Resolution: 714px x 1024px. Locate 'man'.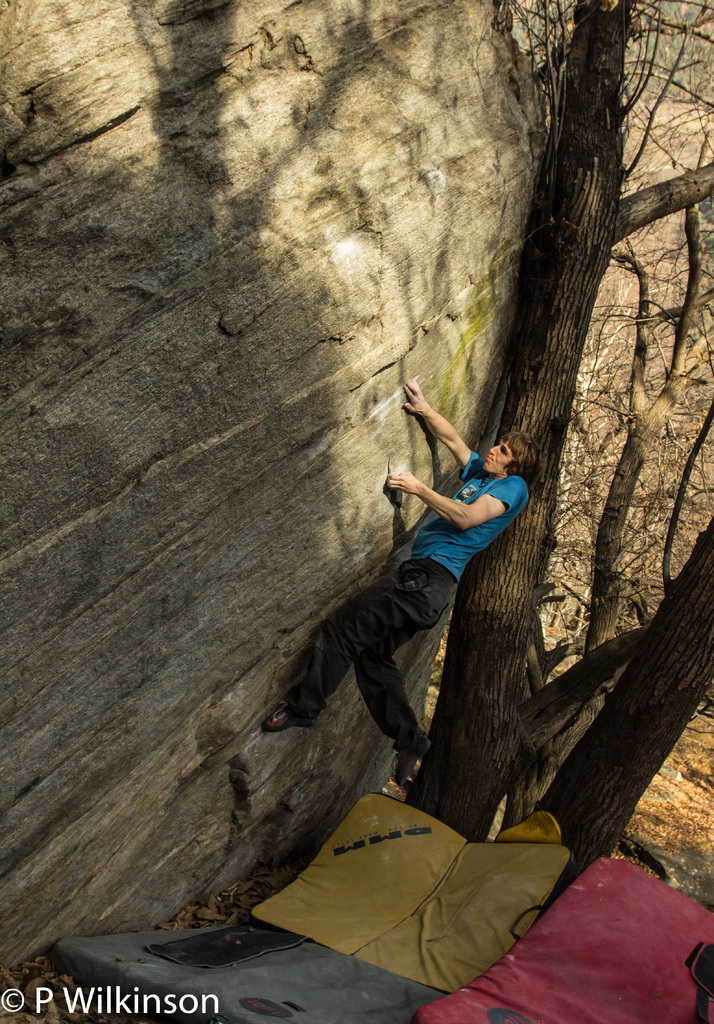
detection(276, 395, 548, 799).
